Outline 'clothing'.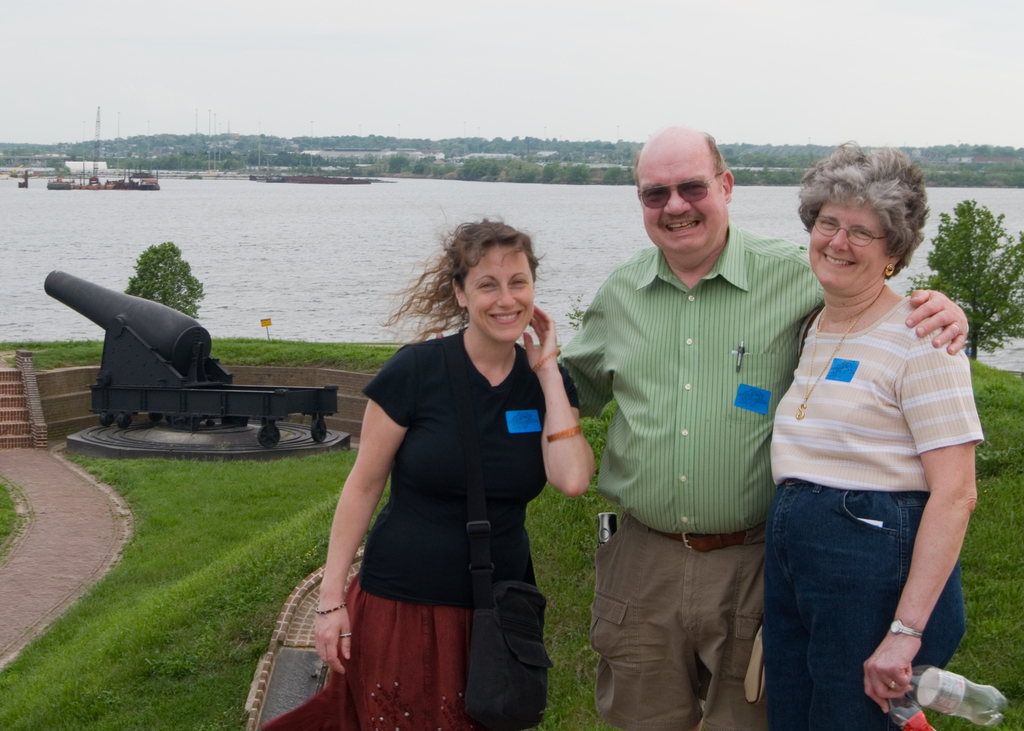
Outline: BBox(767, 296, 981, 730).
